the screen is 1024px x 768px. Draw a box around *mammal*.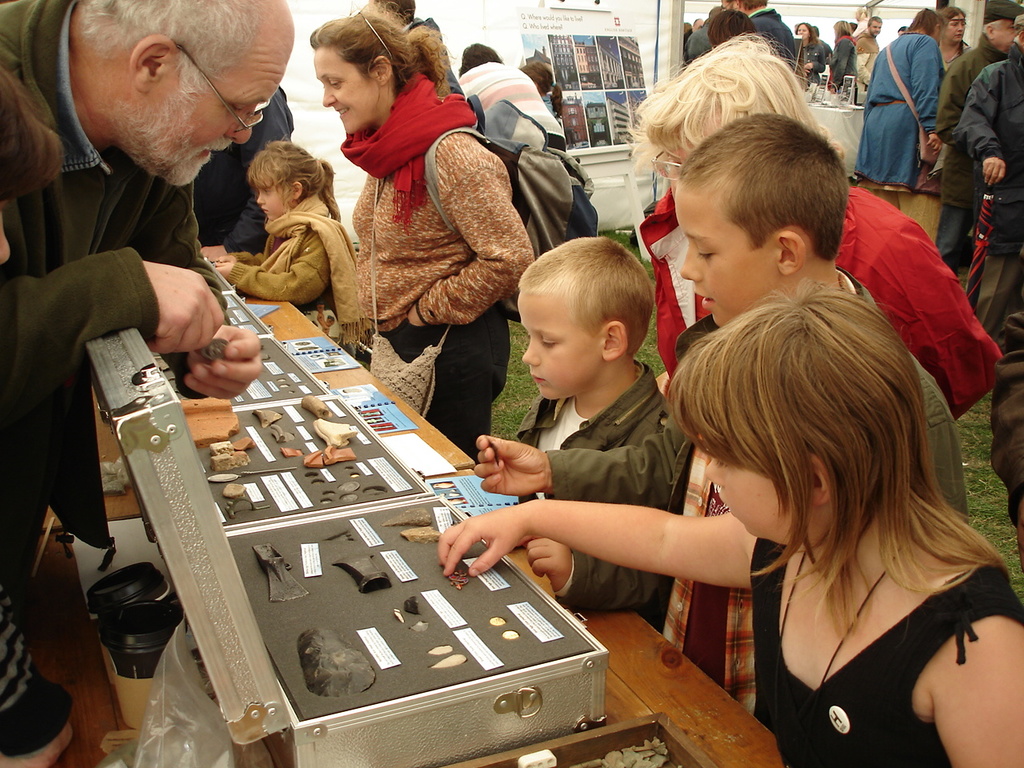
[left=962, top=10, right=1023, bottom=534].
